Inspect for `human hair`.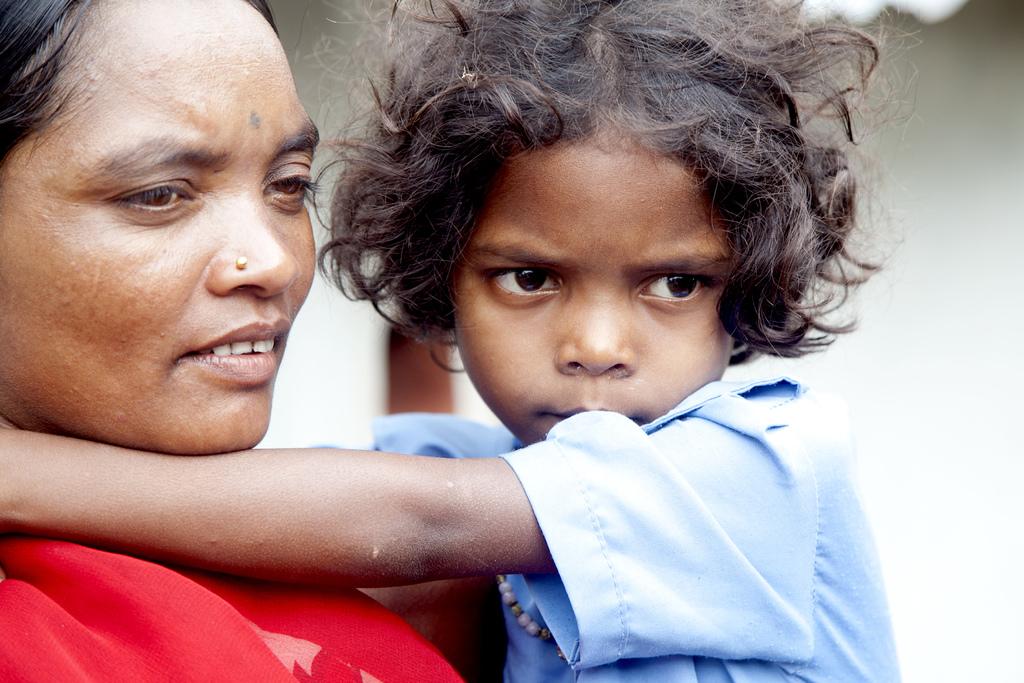
Inspection: x1=316 y1=17 x2=868 y2=372.
